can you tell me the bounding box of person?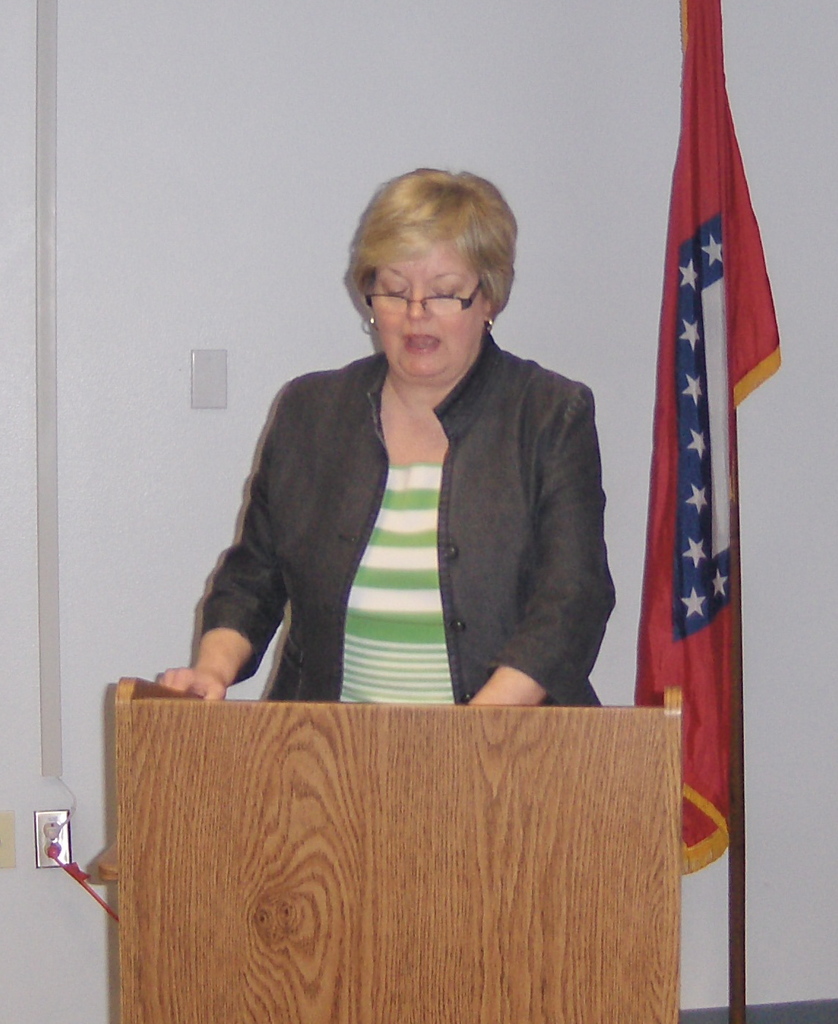
x1=183, y1=130, x2=653, y2=728.
